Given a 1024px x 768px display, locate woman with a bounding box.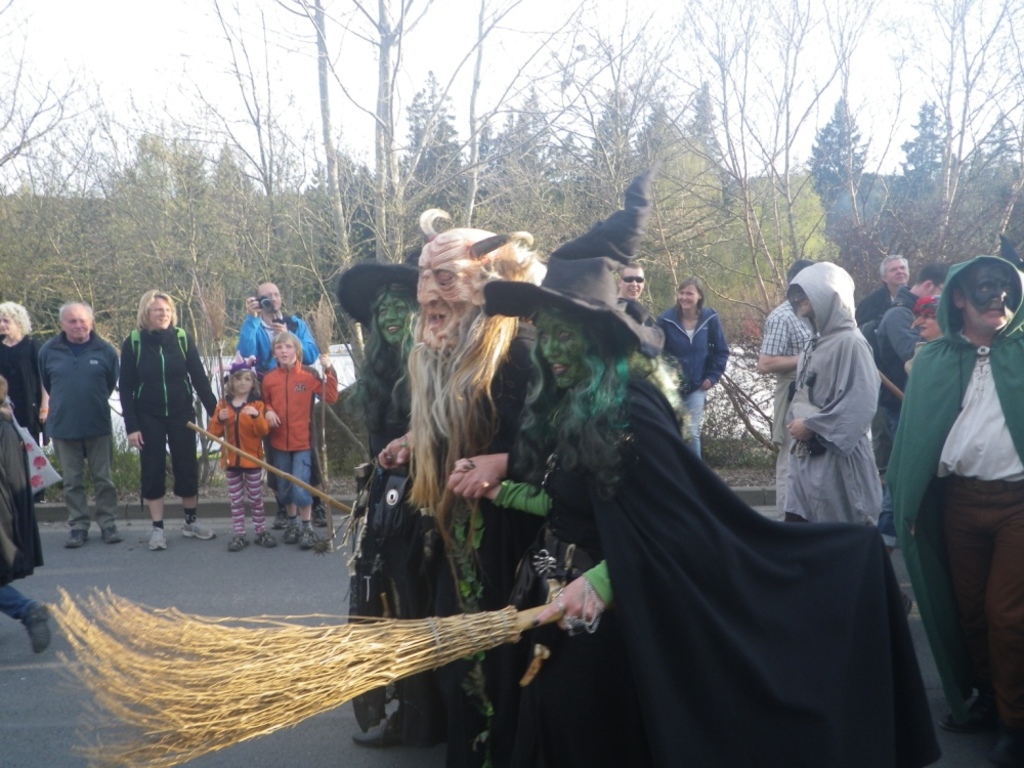
Located: [left=651, top=276, right=729, bottom=458].
